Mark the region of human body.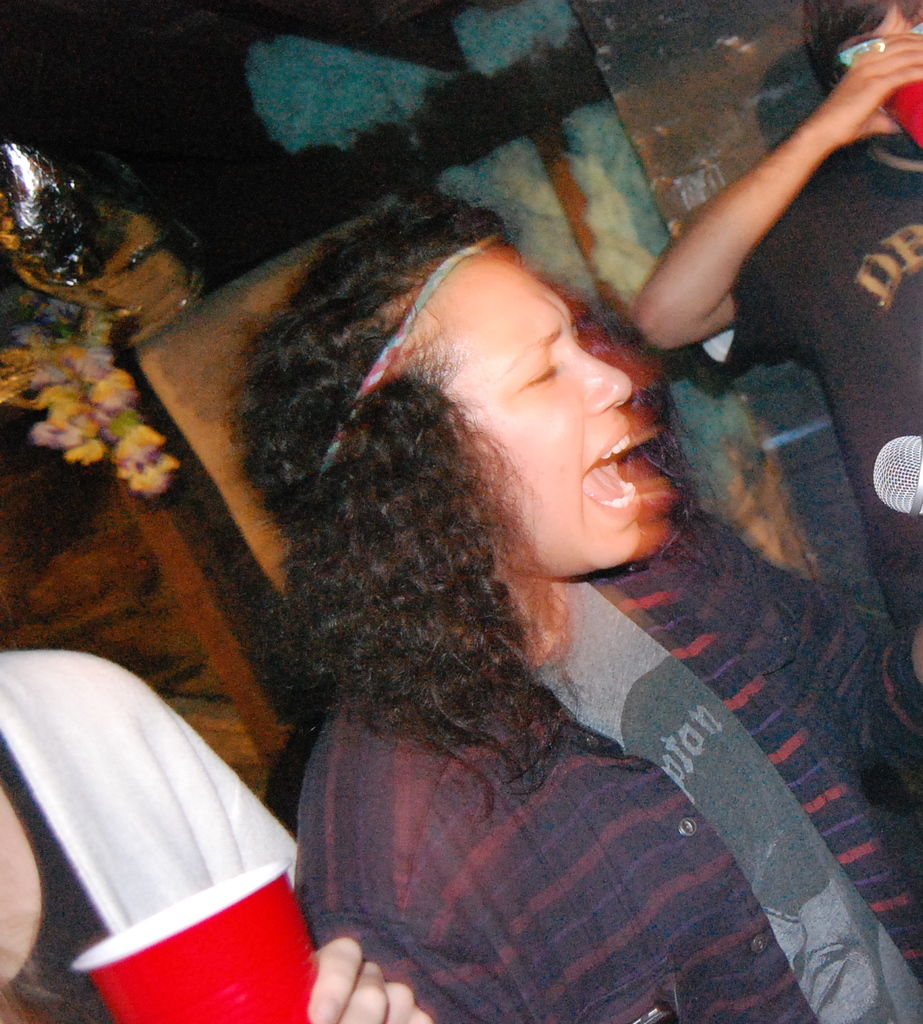
Region: 627,31,922,657.
